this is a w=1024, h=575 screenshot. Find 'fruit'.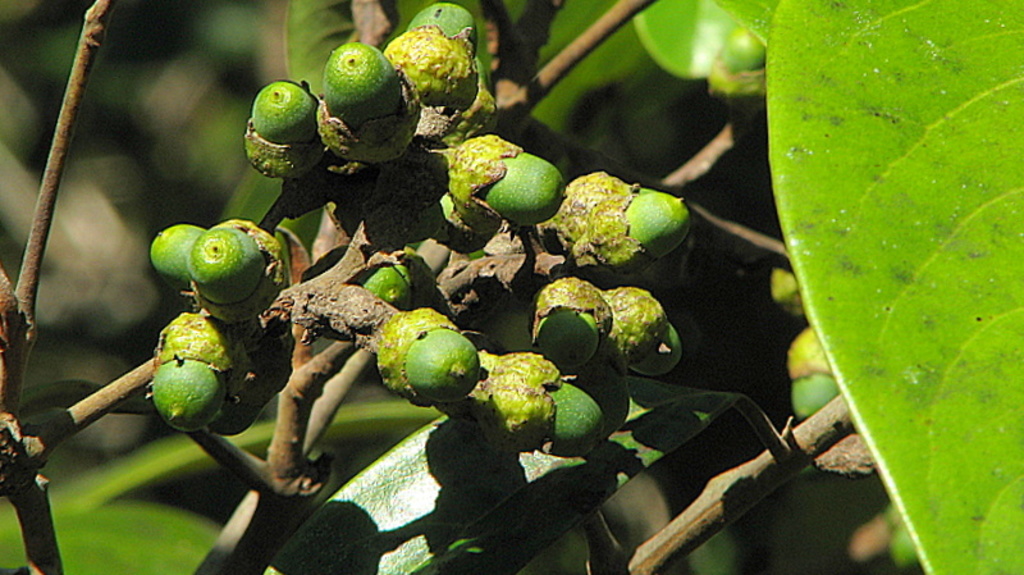
Bounding box: l=584, t=184, r=689, b=260.
